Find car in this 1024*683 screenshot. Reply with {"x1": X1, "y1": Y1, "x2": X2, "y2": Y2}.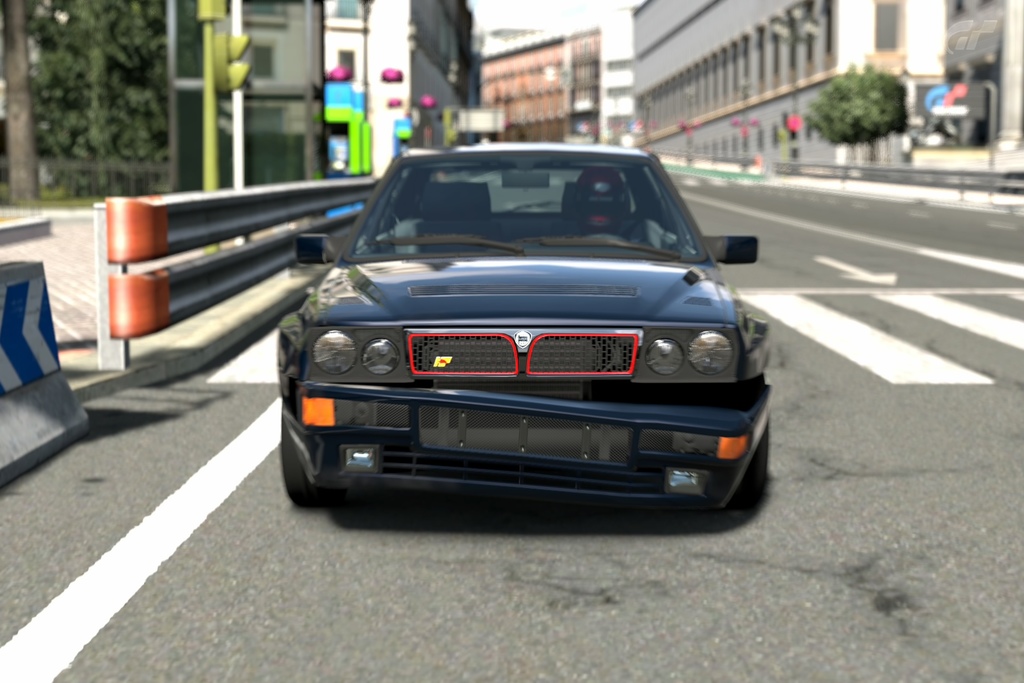
{"x1": 276, "y1": 139, "x2": 775, "y2": 508}.
